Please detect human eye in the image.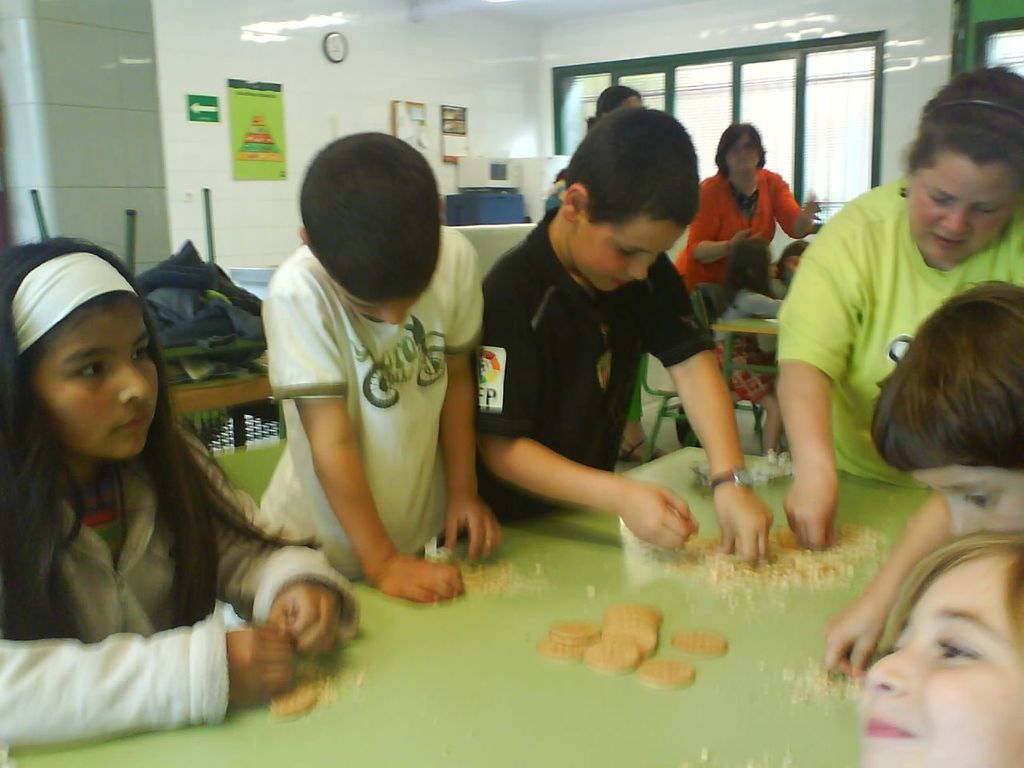
bbox=(935, 640, 982, 666).
